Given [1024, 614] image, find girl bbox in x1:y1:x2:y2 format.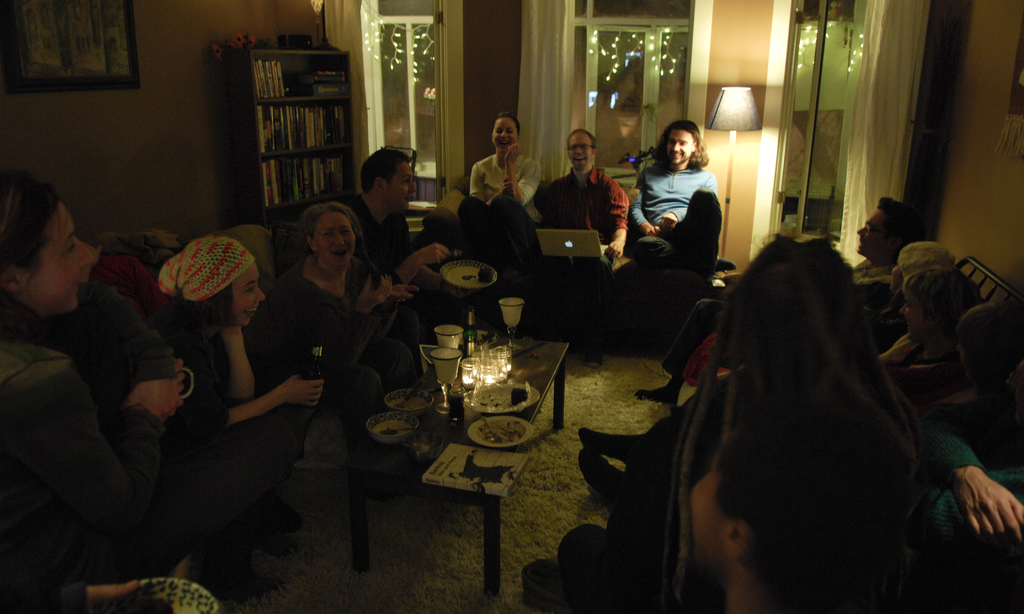
637:229:938:613.
